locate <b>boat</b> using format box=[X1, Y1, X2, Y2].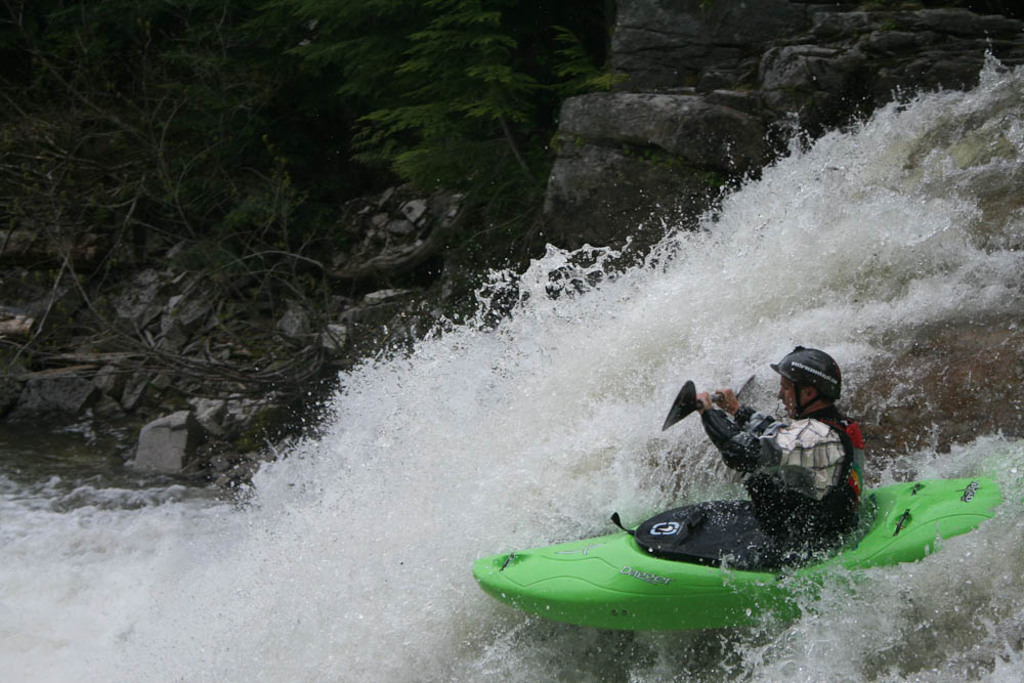
box=[470, 476, 1009, 631].
